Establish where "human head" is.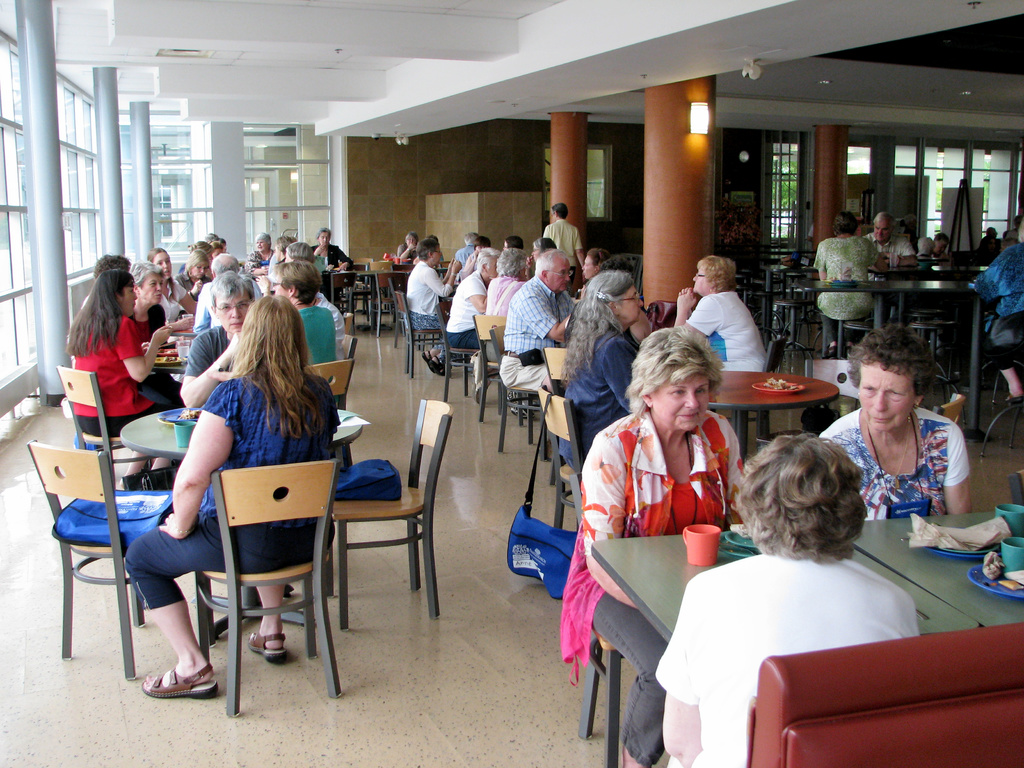
Established at left=548, top=202, right=564, bottom=217.
